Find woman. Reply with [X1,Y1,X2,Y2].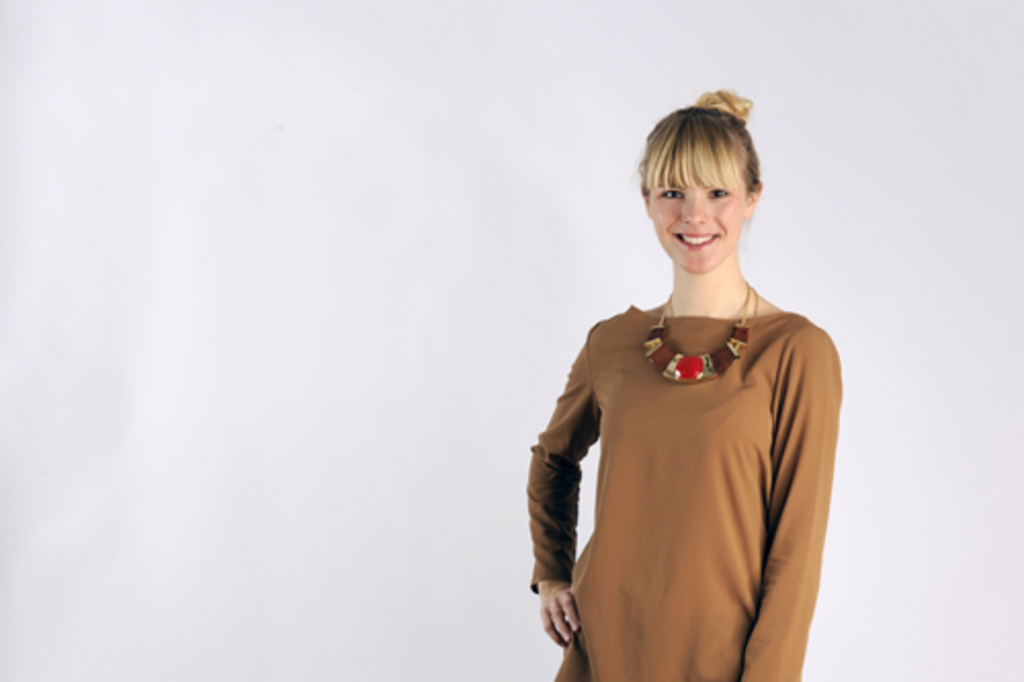
[506,104,852,668].
